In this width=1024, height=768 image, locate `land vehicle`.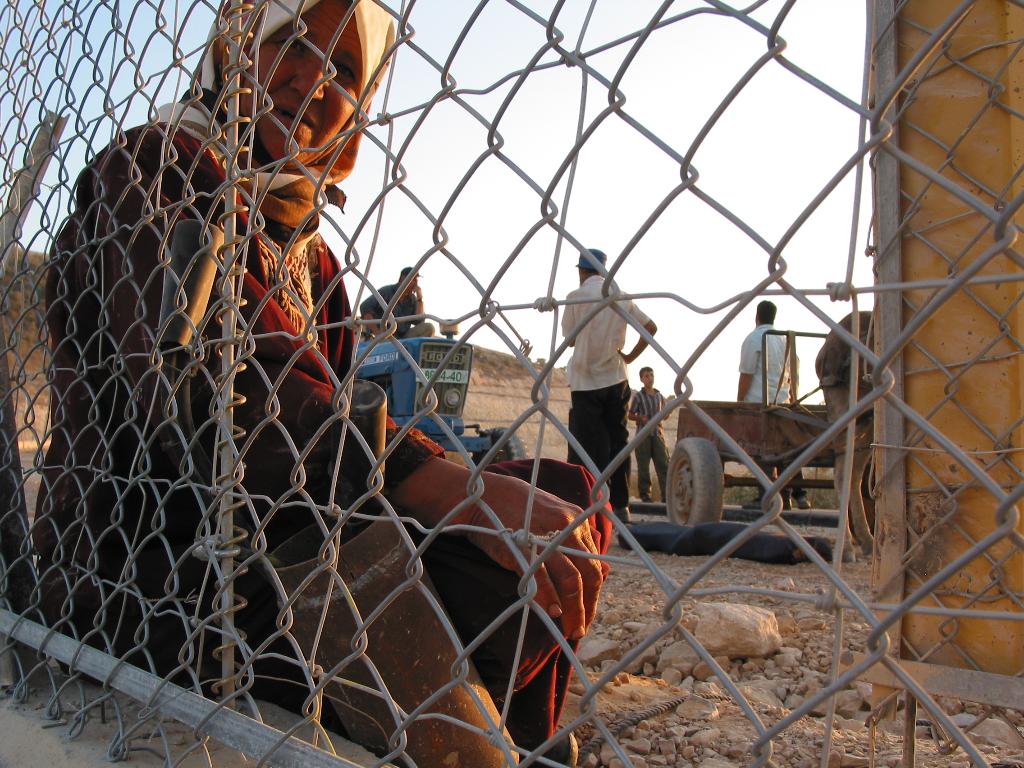
Bounding box: bbox=(618, 286, 855, 566).
